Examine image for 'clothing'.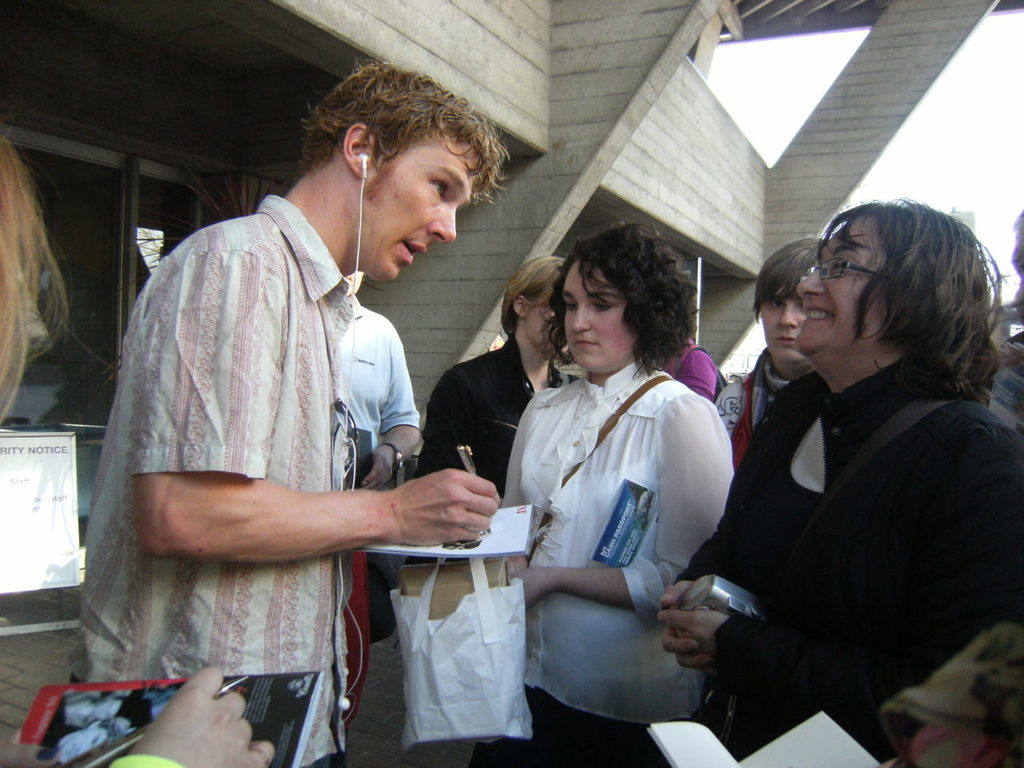
Examination result: left=669, top=362, right=1023, bottom=765.
